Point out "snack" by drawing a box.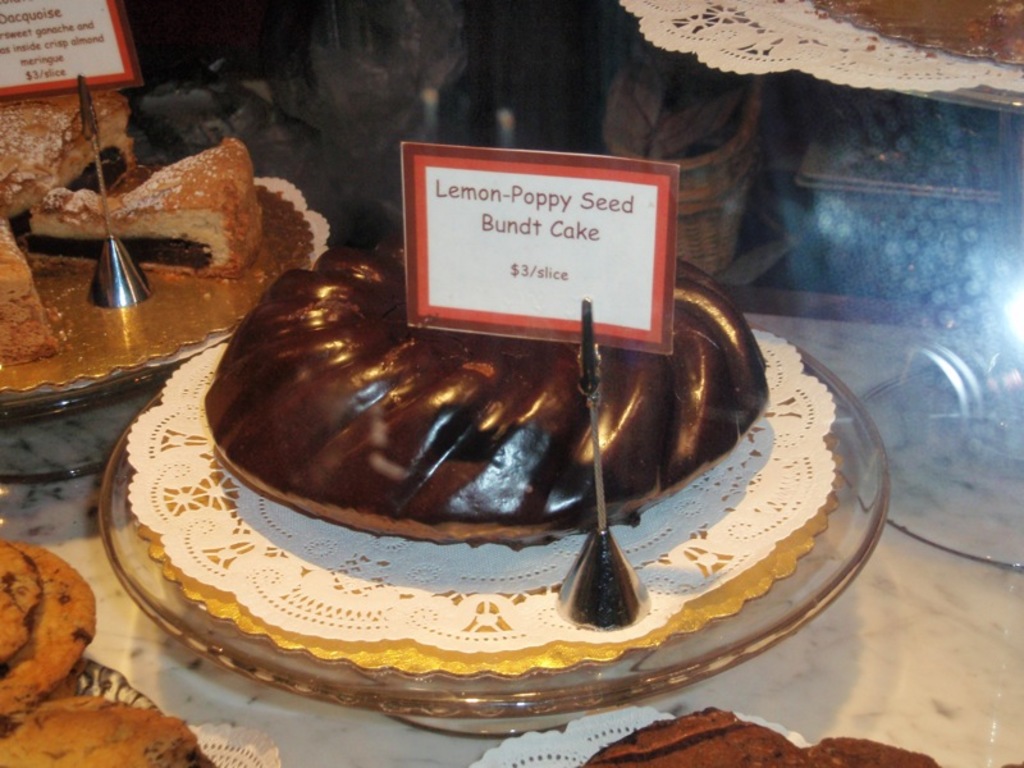
bbox(4, 96, 137, 242).
